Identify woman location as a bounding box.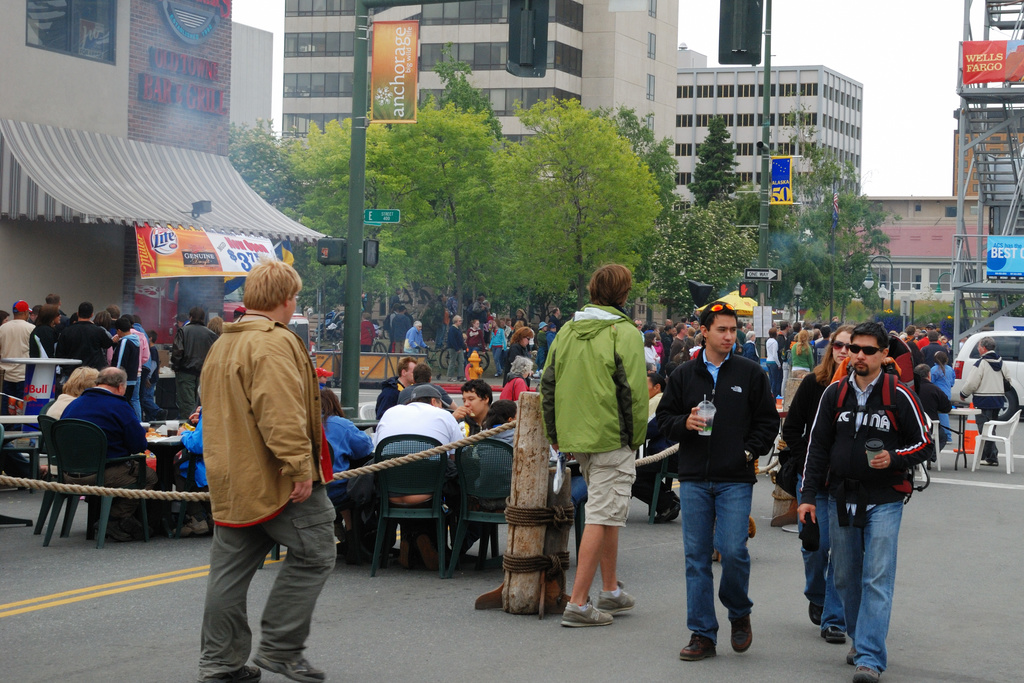
locate(442, 315, 466, 383).
